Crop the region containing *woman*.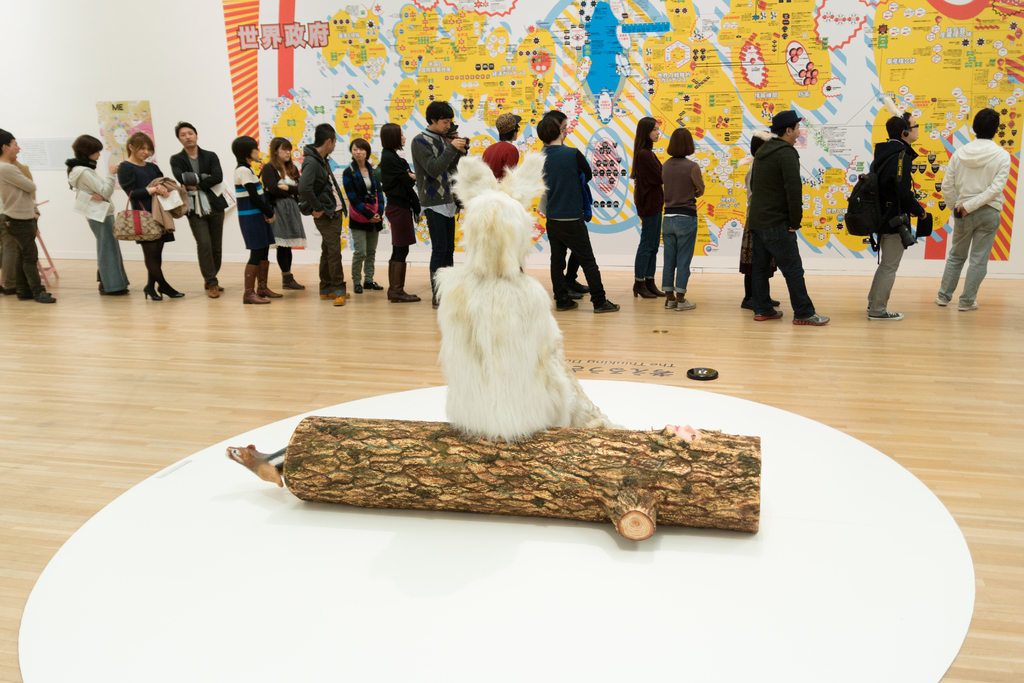
Crop region: box=[115, 135, 170, 297].
